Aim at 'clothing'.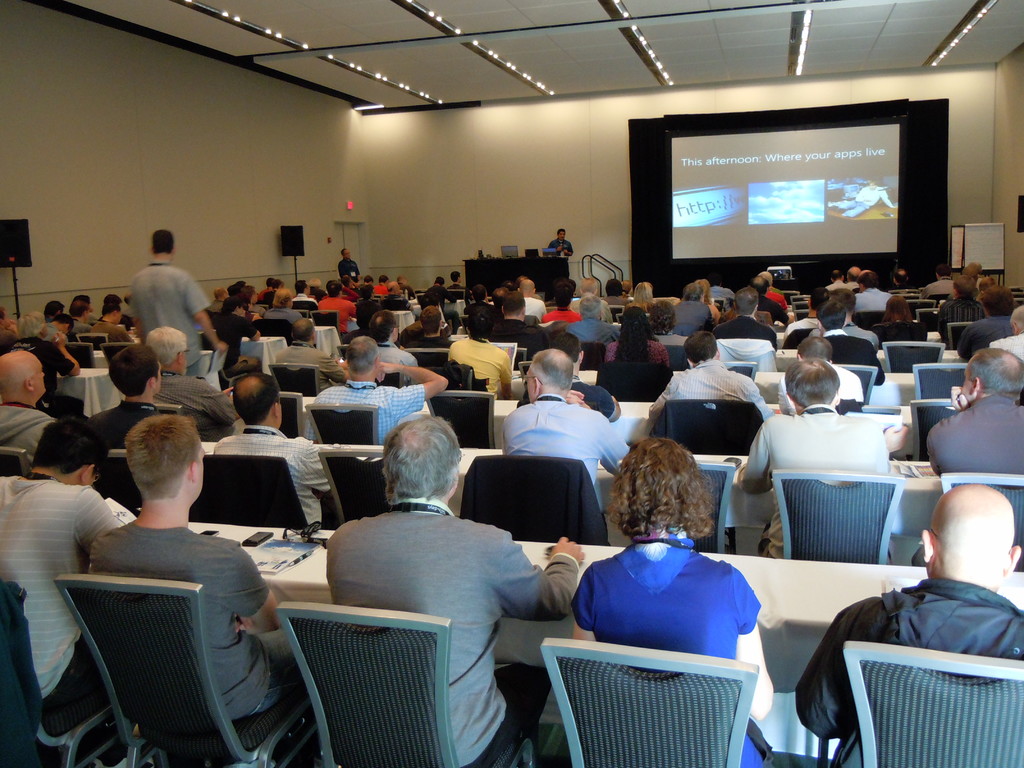
Aimed at x1=739, y1=408, x2=888, y2=563.
